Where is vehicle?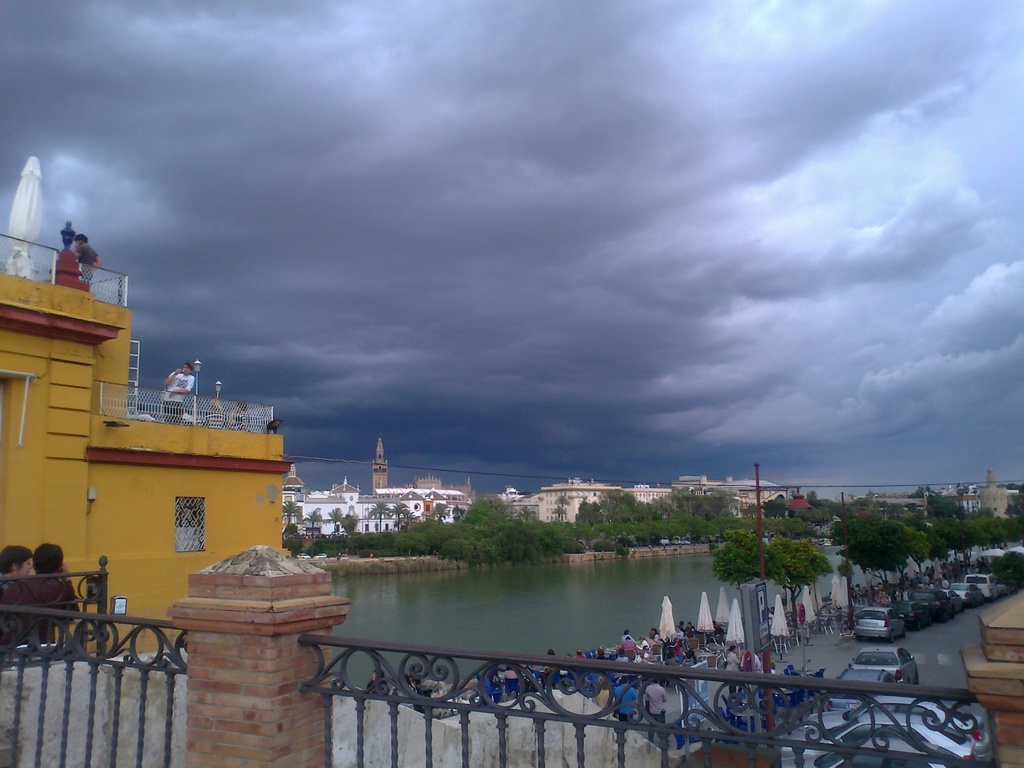
[x1=820, y1=673, x2=895, y2=717].
